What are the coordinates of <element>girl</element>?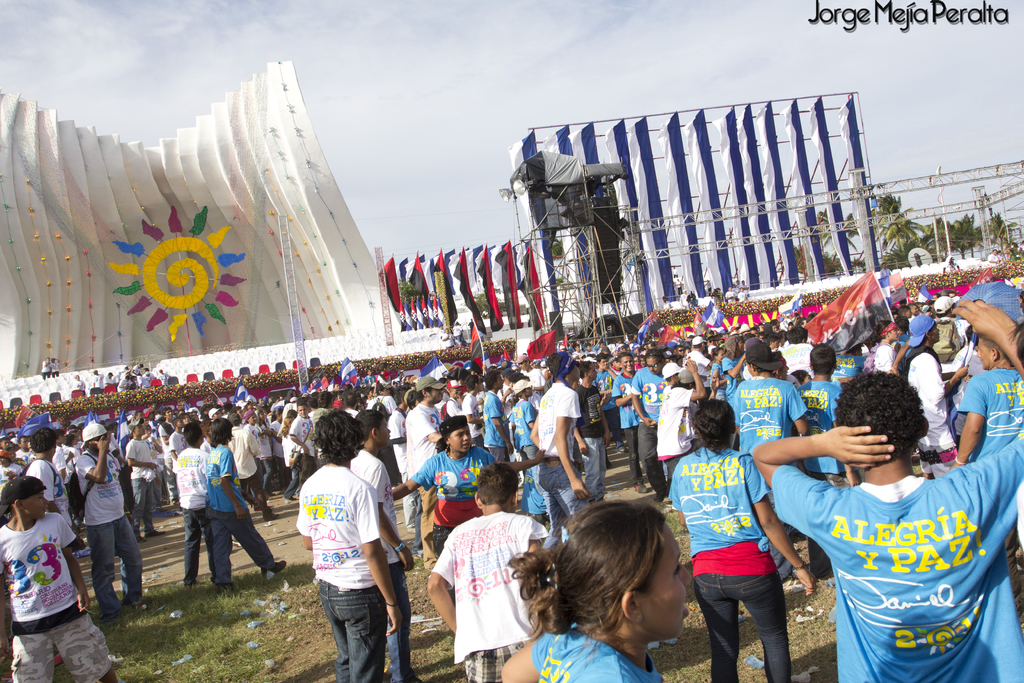
669:397:814:682.
